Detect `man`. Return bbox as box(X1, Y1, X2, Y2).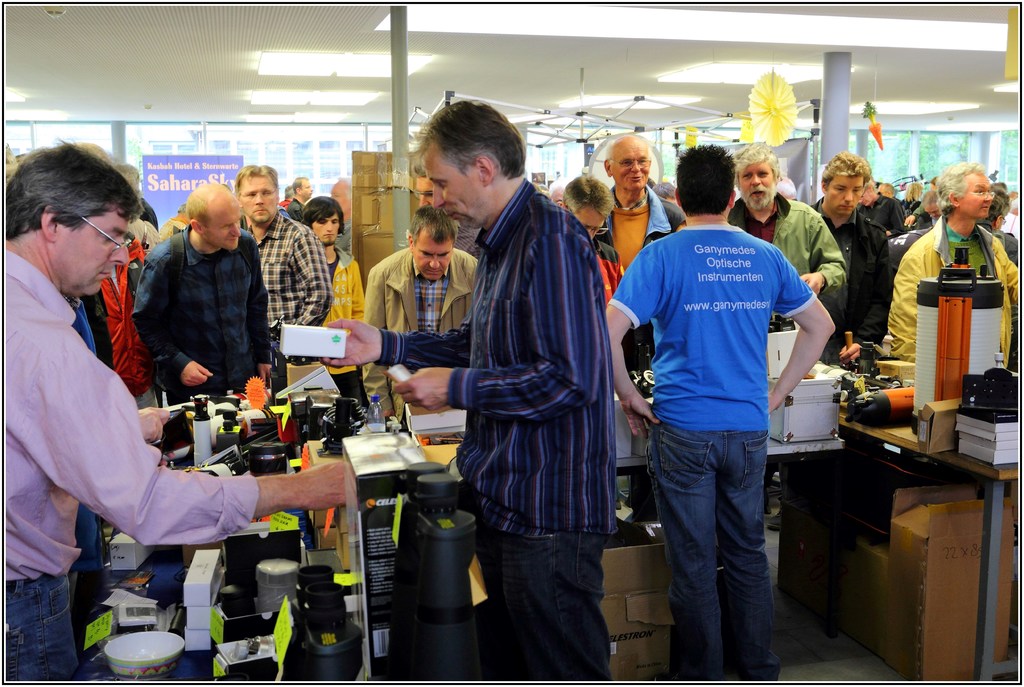
box(229, 160, 334, 329).
